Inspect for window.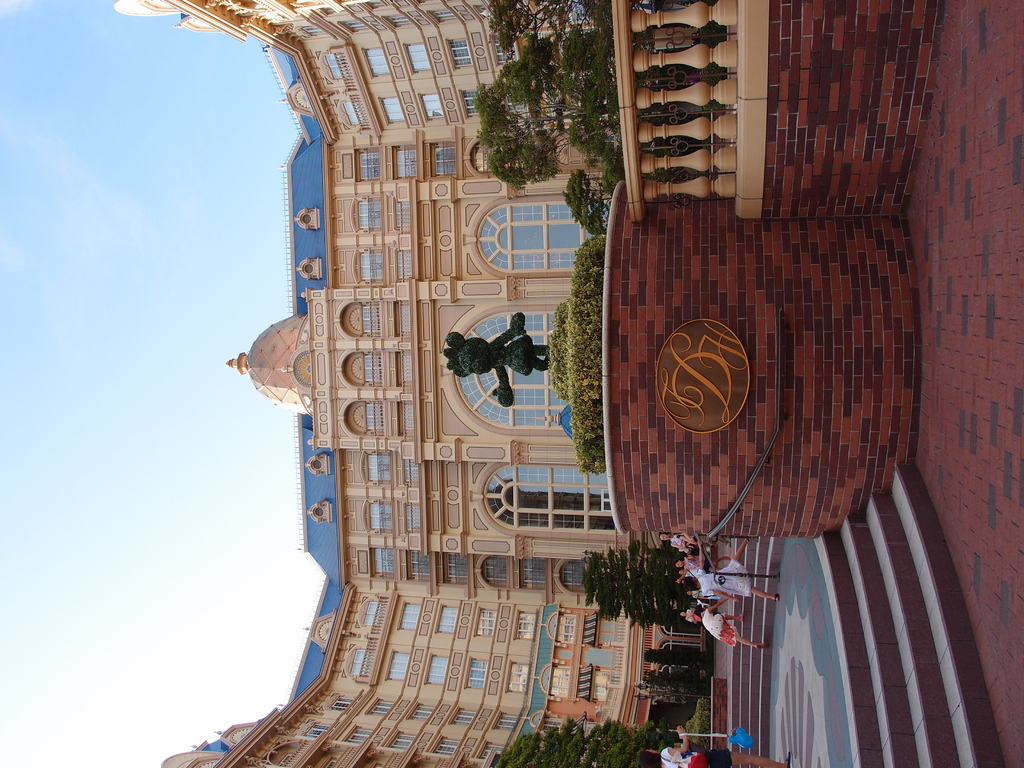
Inspection: 390 733 412 750.
